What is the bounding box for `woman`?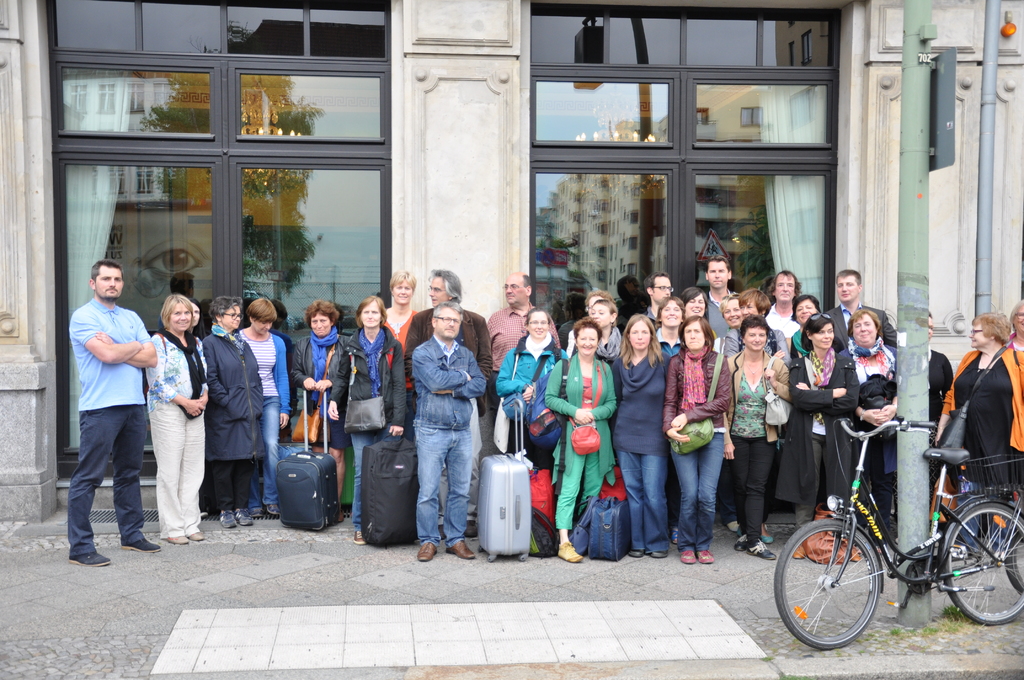
pyautogui.locateOnScreen(682, 288, 719, 348).
